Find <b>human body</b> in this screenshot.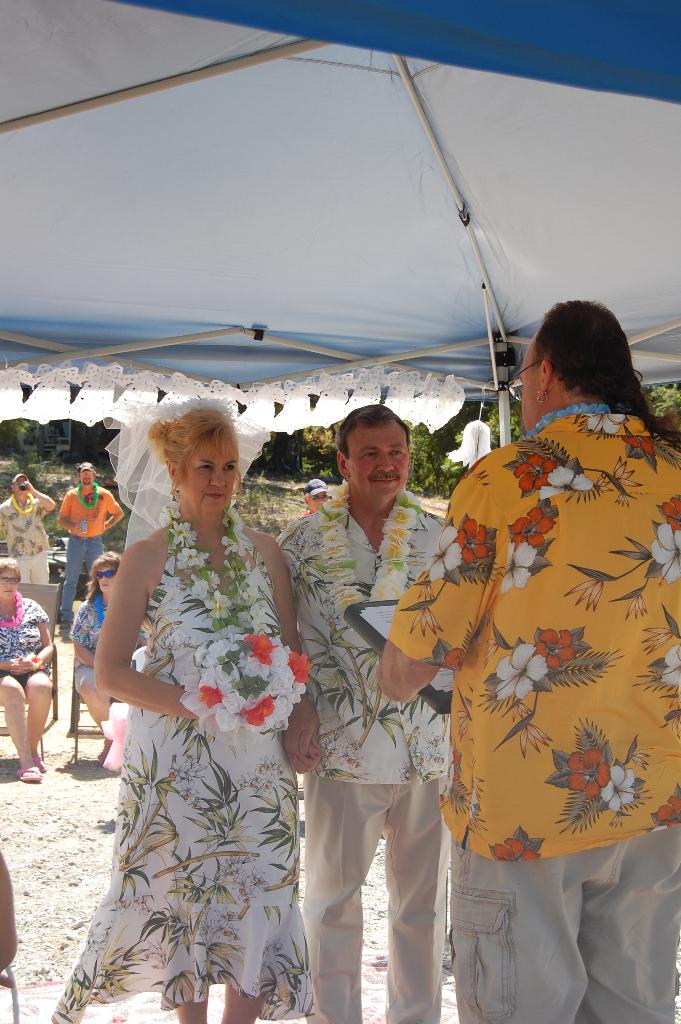
The bounding box for <b>human body</b> is 52, 517, 323, 1023.
